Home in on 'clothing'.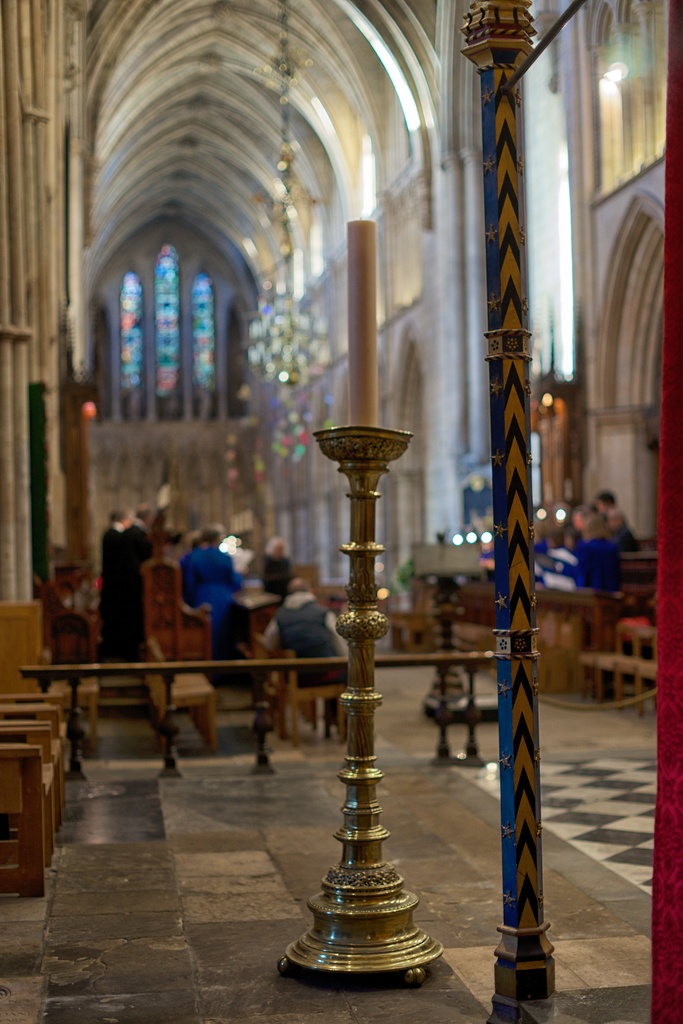
Homed in at (x1=571, y1=534, x2=621, y2=589).
